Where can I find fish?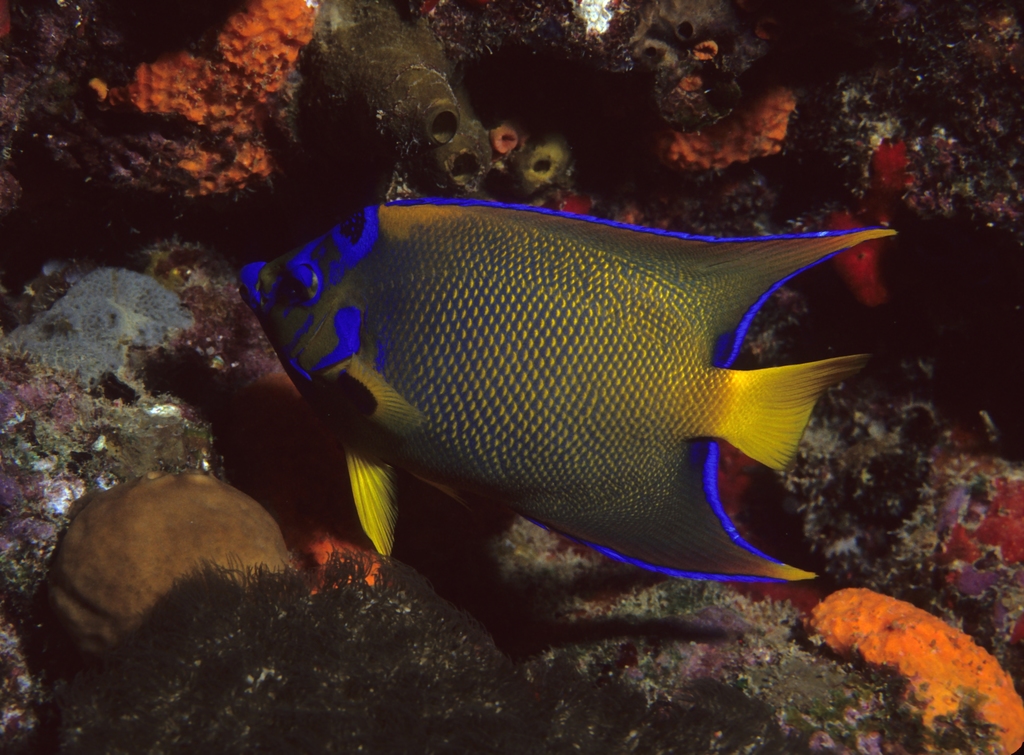
You can find it at x1=231, y1=165, x2=871, y2=614.
